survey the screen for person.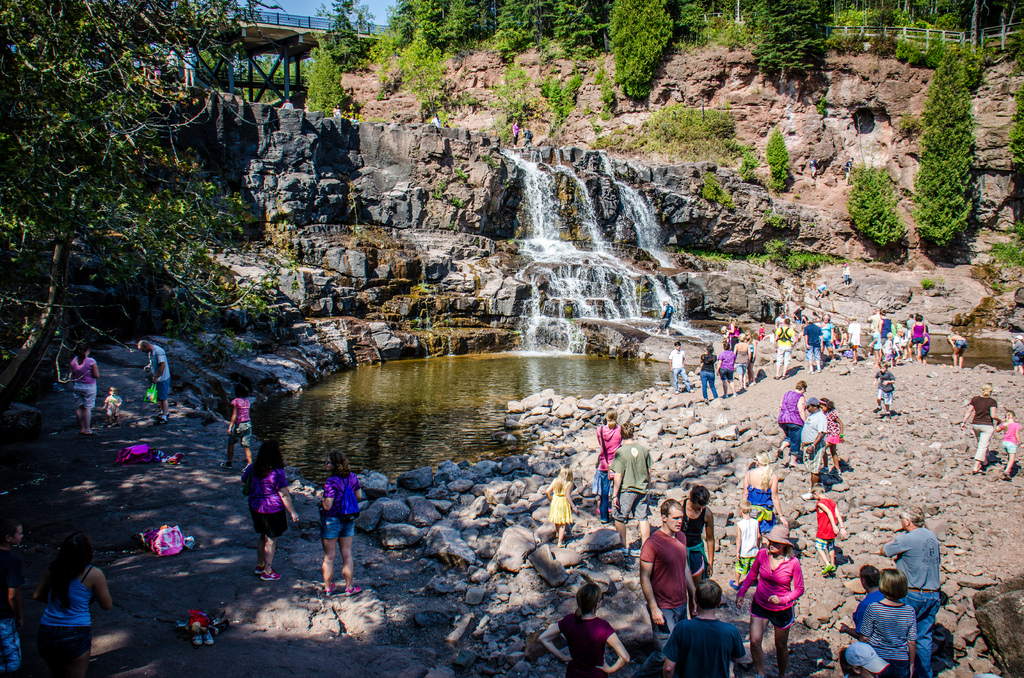
Survey found: pyautogui.locateOnScreen(661, 577, 749, 677).
